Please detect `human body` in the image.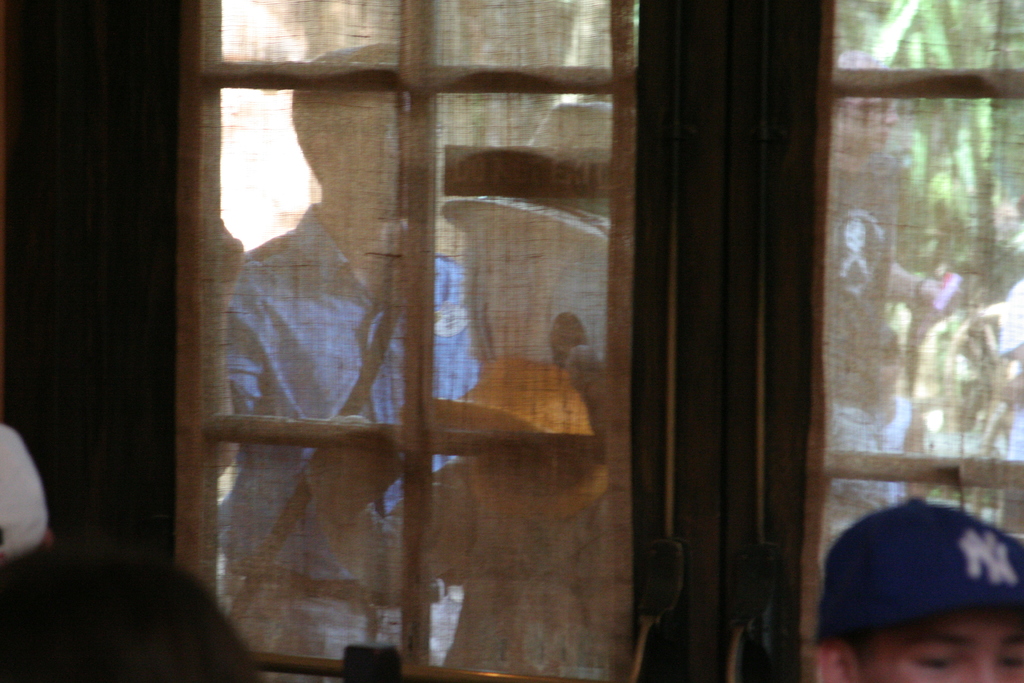
(221,35,485,659).
